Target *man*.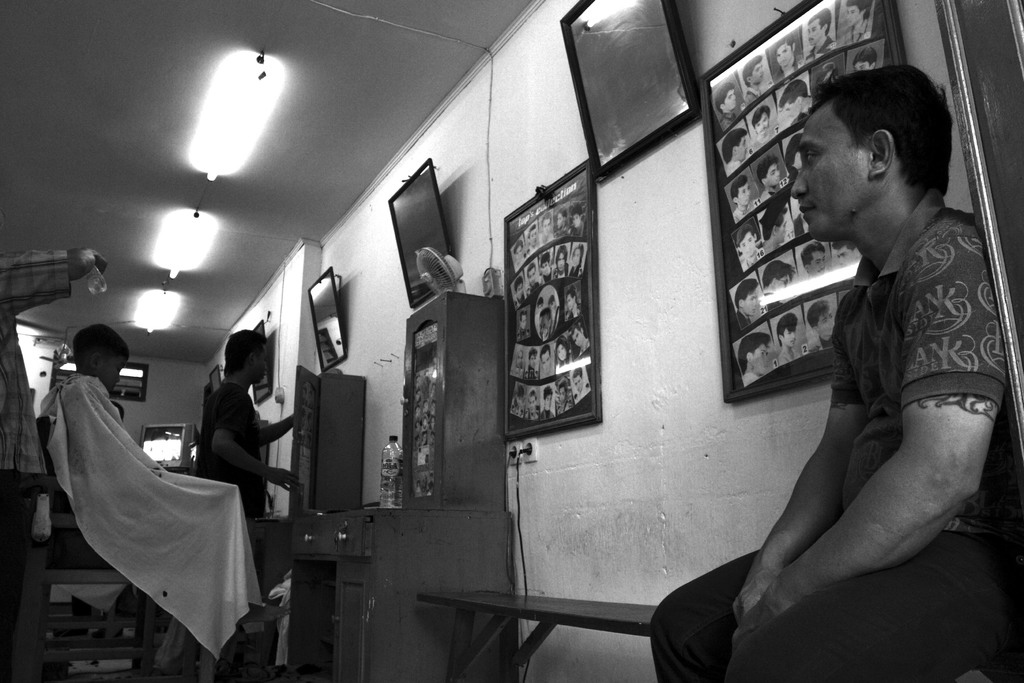
Target region: x1=540, y1=254, x2=555, y2=287.
